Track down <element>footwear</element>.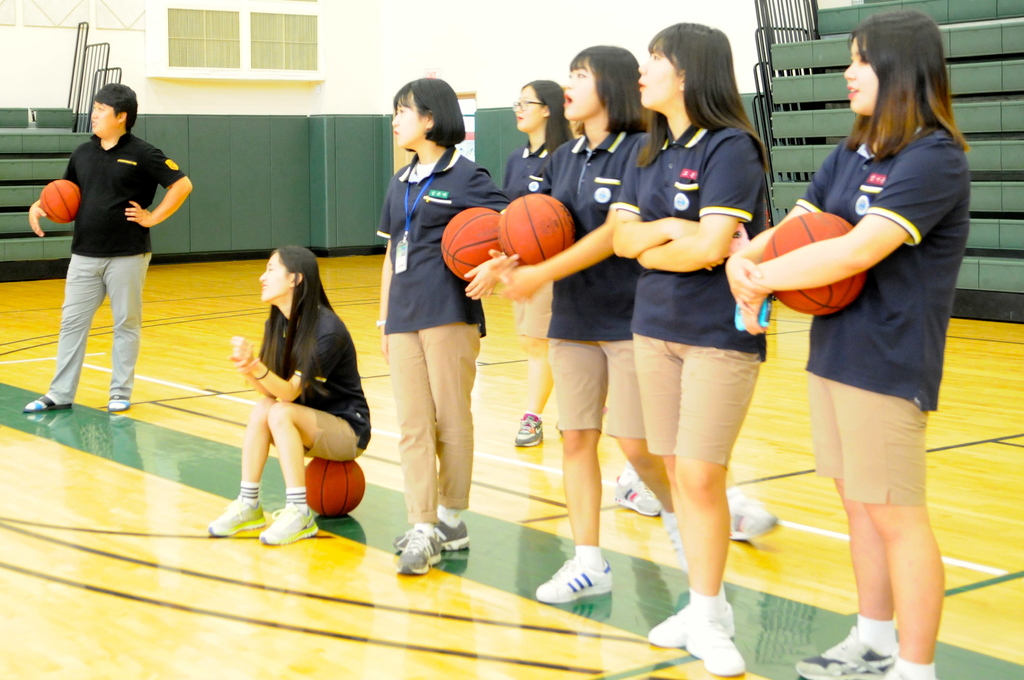
Tracked to (720, 488, 775, 535).
